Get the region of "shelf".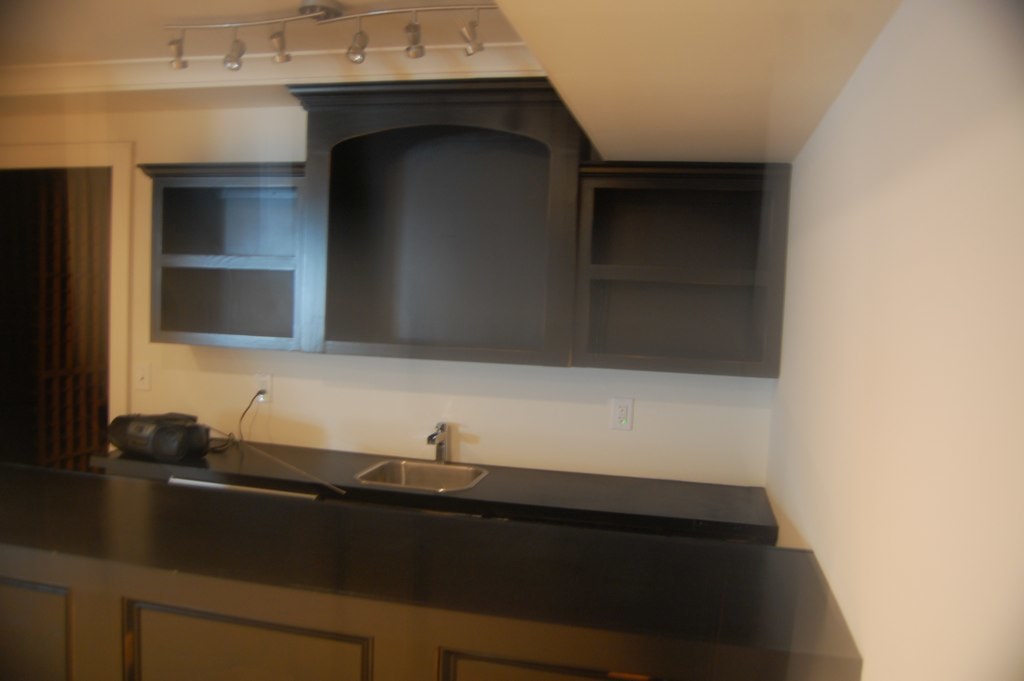
BBox(139, 77, 793, 376).
